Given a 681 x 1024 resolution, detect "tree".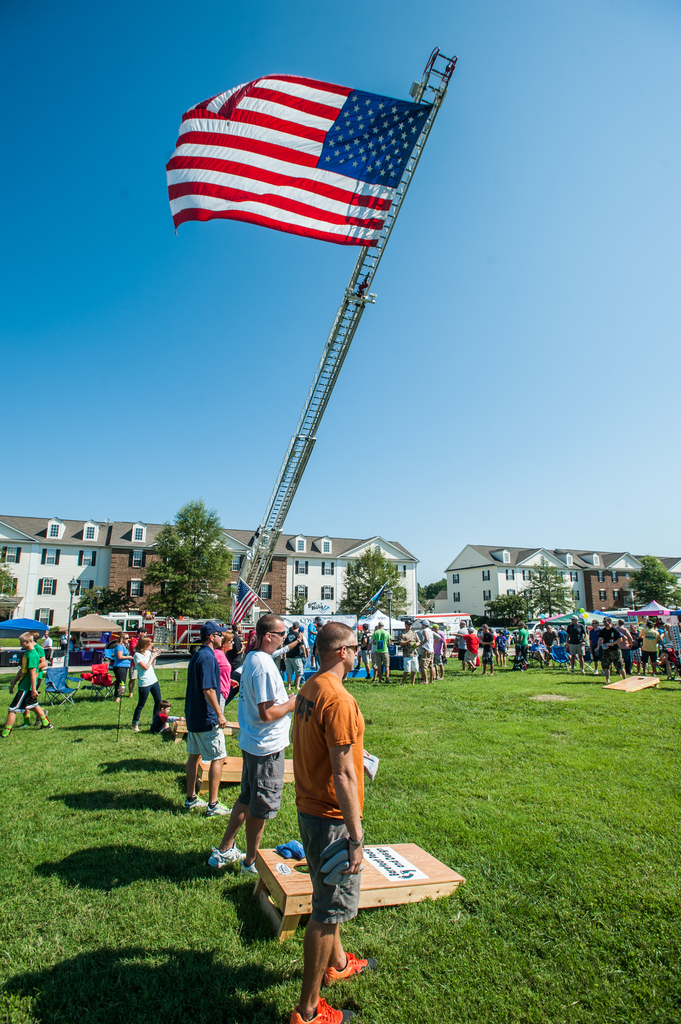
<box>536,564,563,611</box>.
